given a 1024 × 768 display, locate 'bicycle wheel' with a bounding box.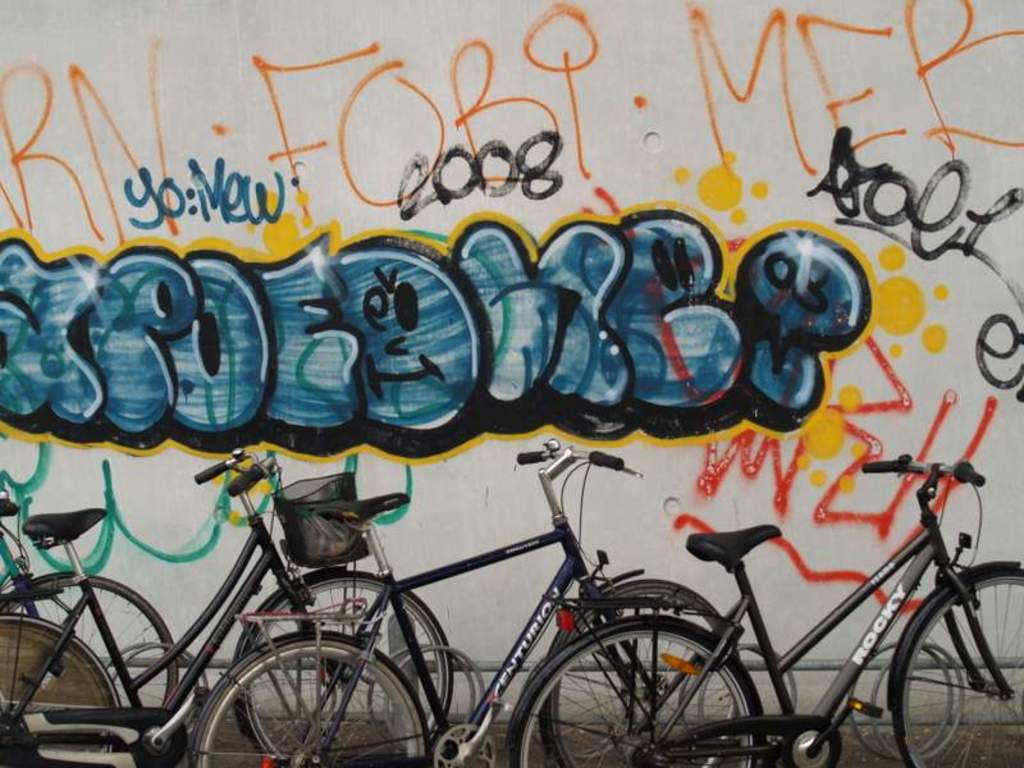
Located: <region>888, 570, 1023, 767</region>.
